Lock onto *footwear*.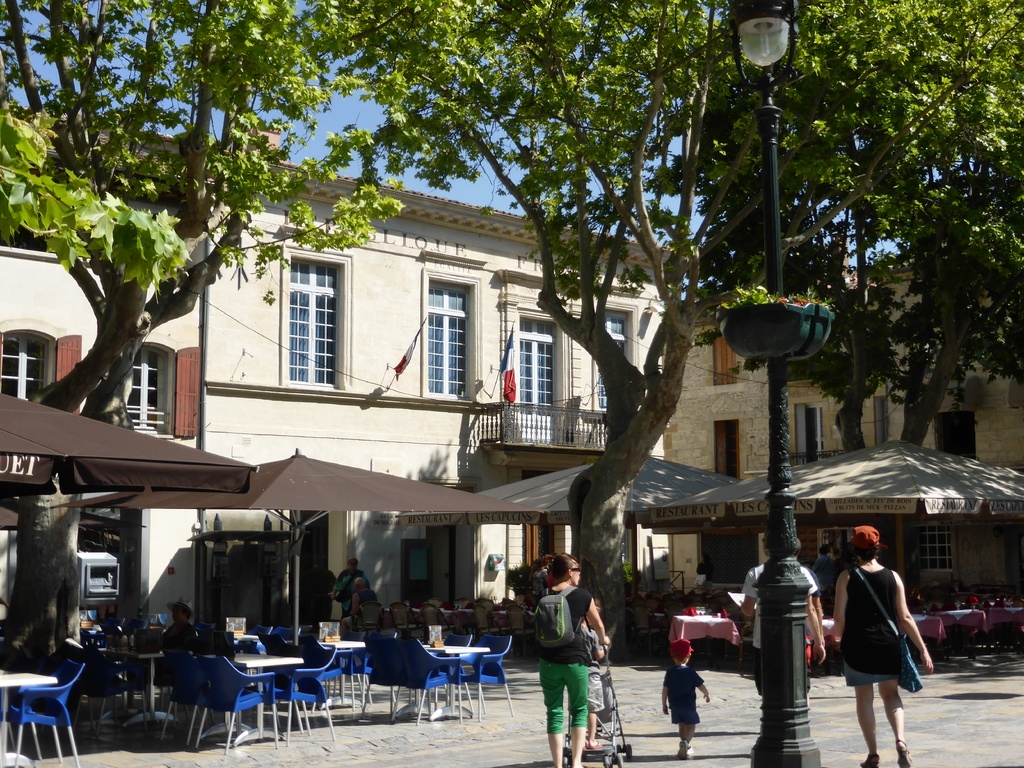
Locked: 892 738 912 767.
